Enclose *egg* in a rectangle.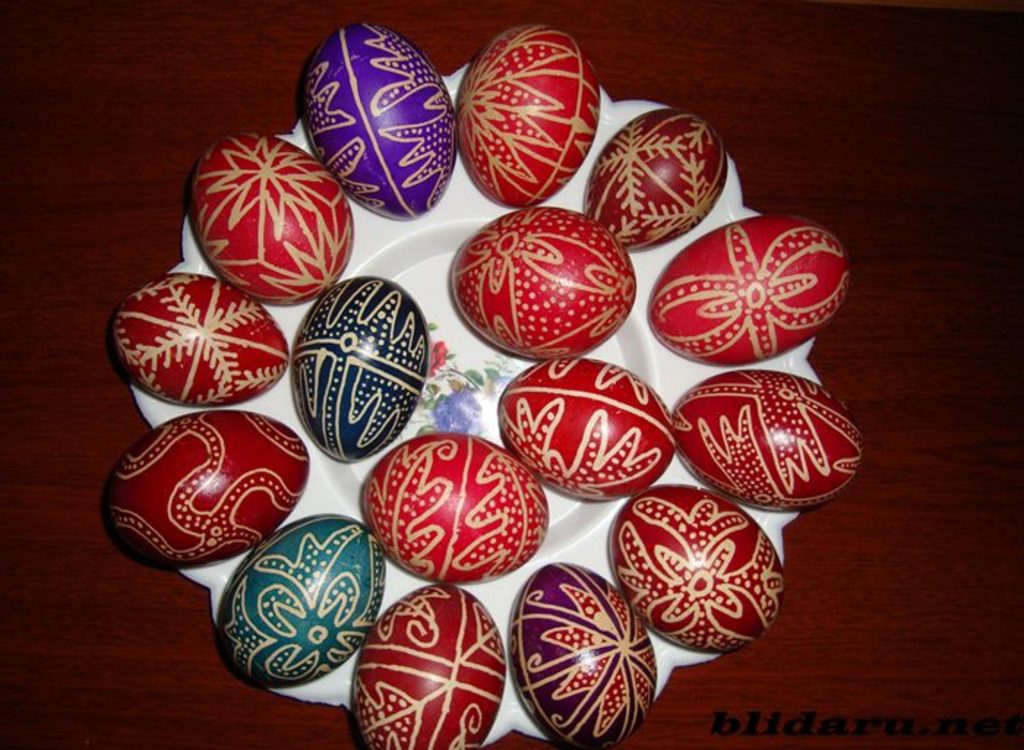
x1=607 y1=481 x2=786 y2=654.
